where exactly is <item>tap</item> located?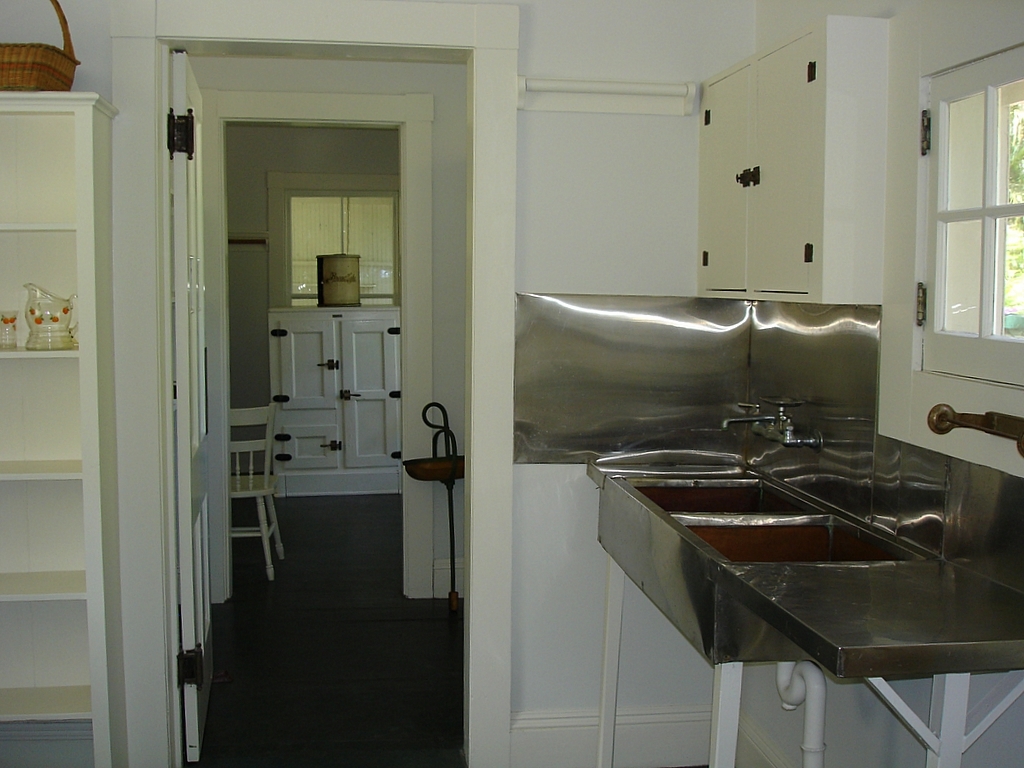
Its bounding box is [719,400,805,433].
